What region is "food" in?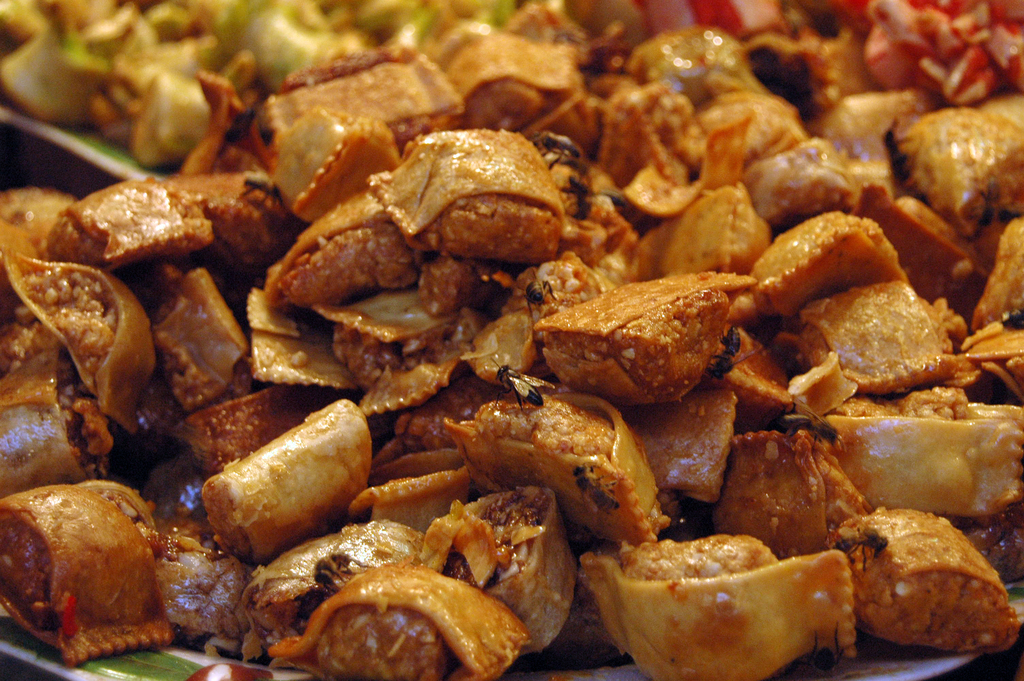
x1=547 y1=274 x2=744 y2=399.
